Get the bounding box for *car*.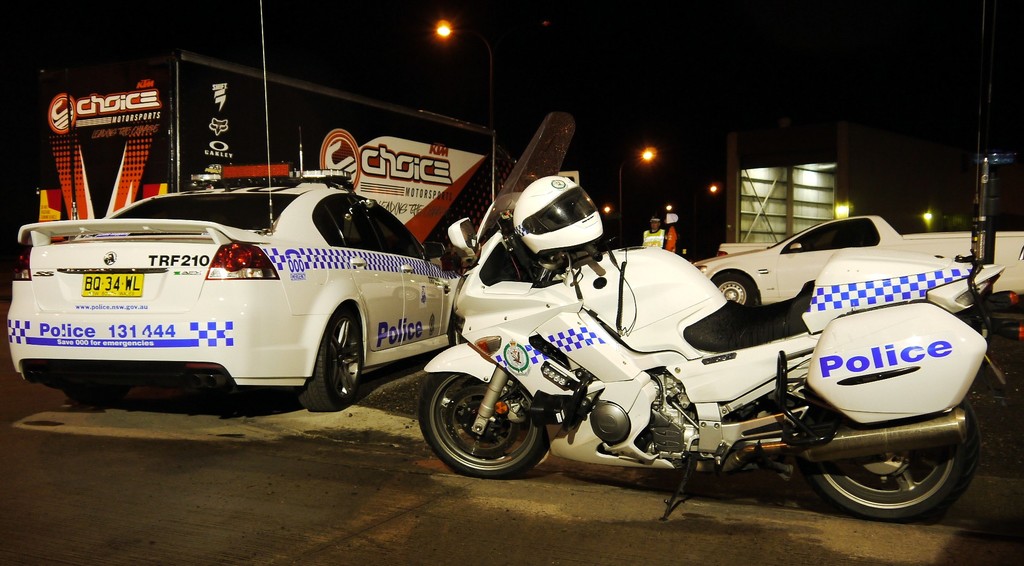
pyautogui.locateOnScreen(5, 176, 456, 406).
